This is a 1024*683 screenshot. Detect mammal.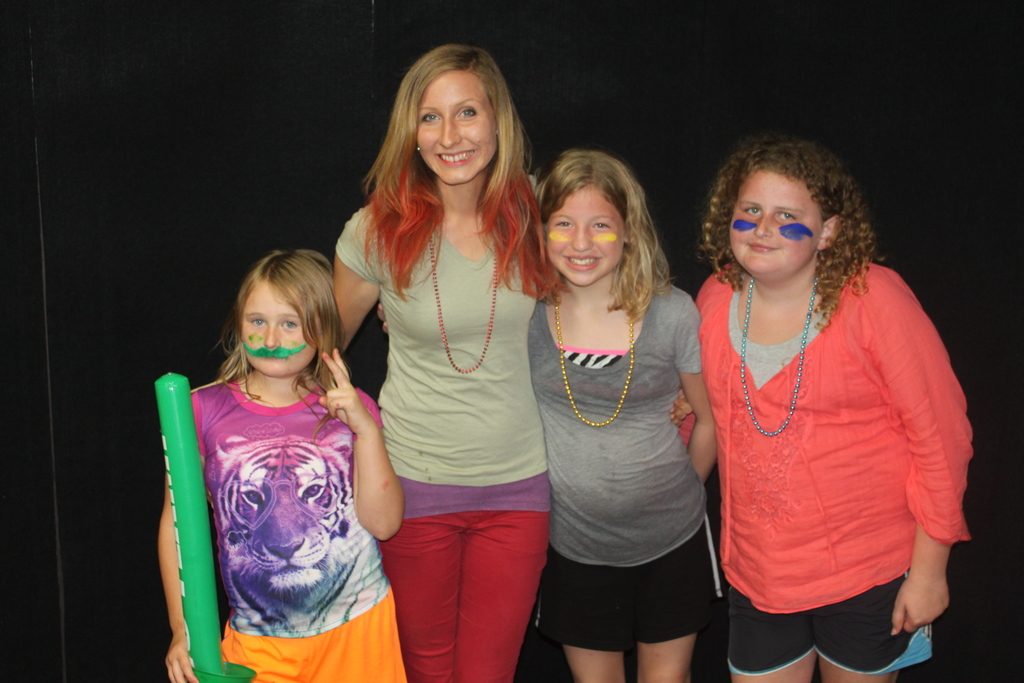
rect(308, 42, 698, 682).
